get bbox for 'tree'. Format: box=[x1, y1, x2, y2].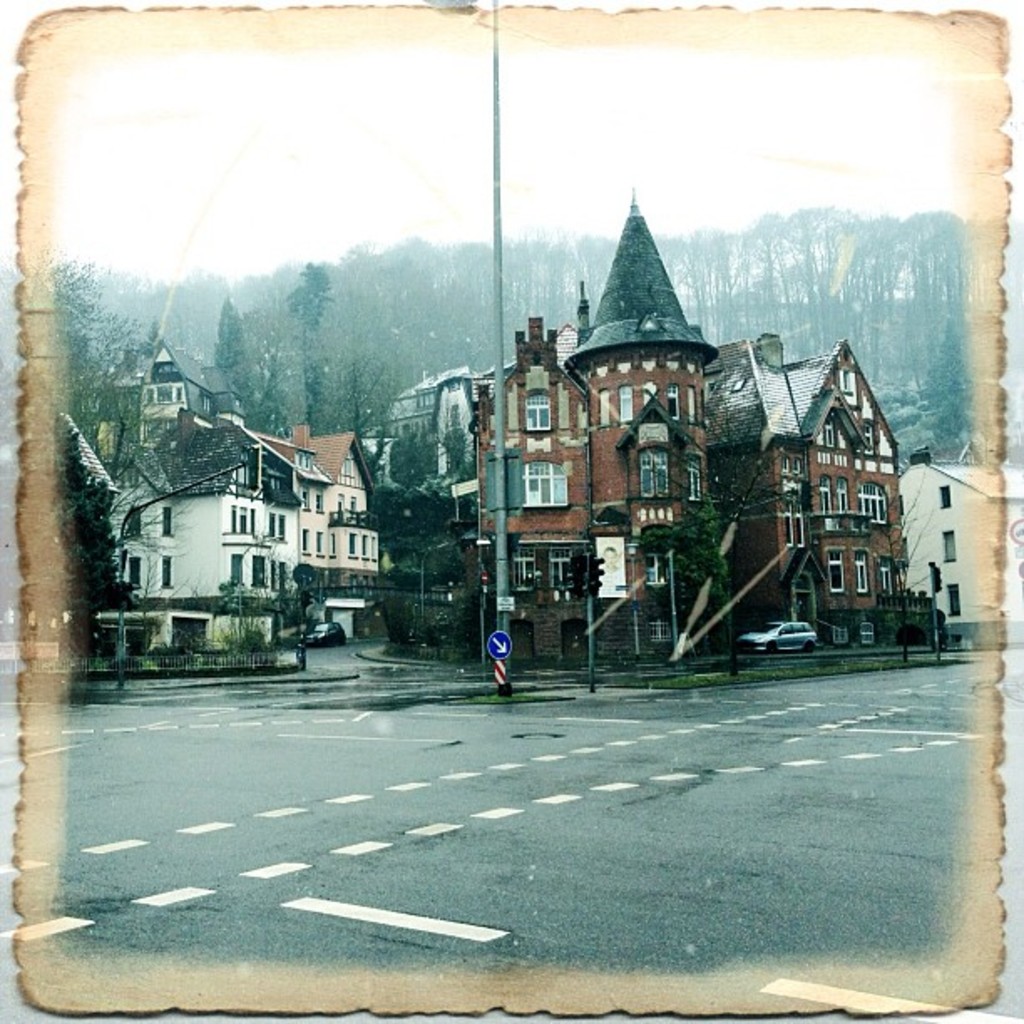
box=[634, 492, 735, 664].
